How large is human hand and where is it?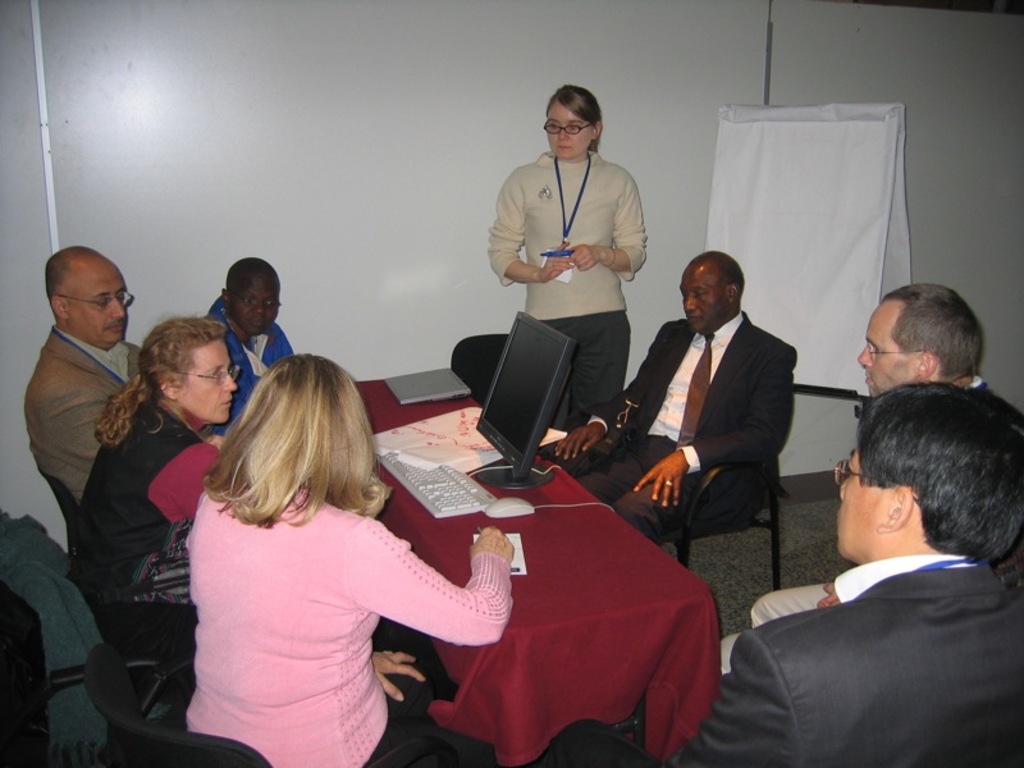
Bounding box: <bbox>369, 649, 429, 704</bbox>.
